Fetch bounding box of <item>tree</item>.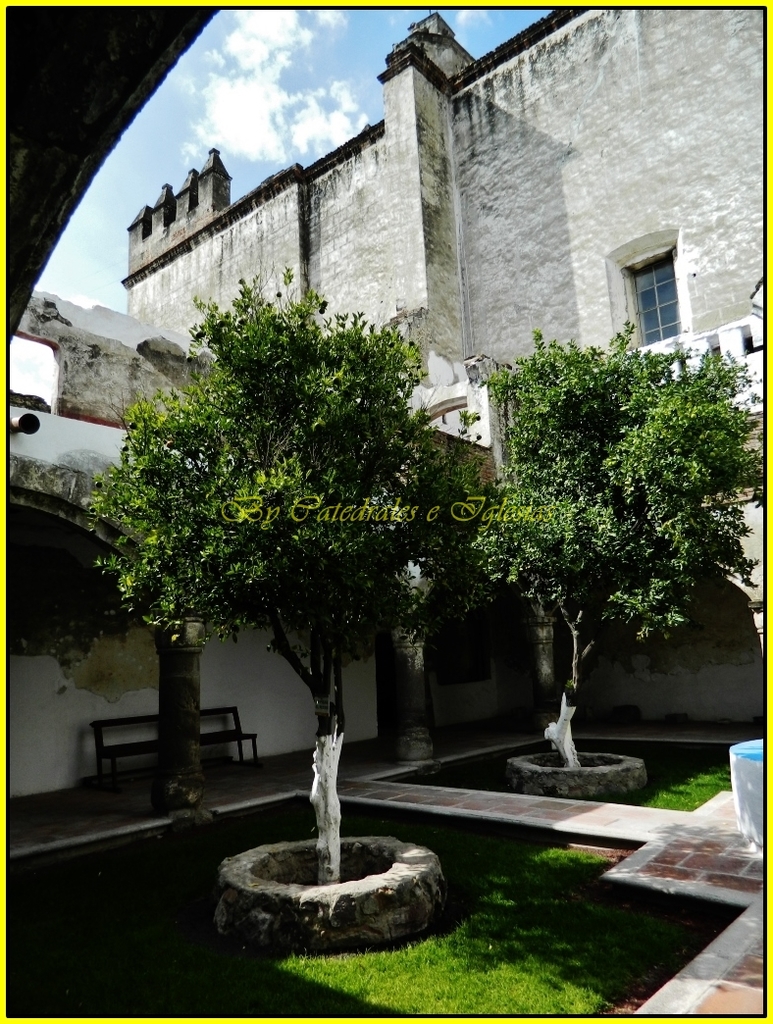
Bbox: detection(98, 251, 501, 806).
